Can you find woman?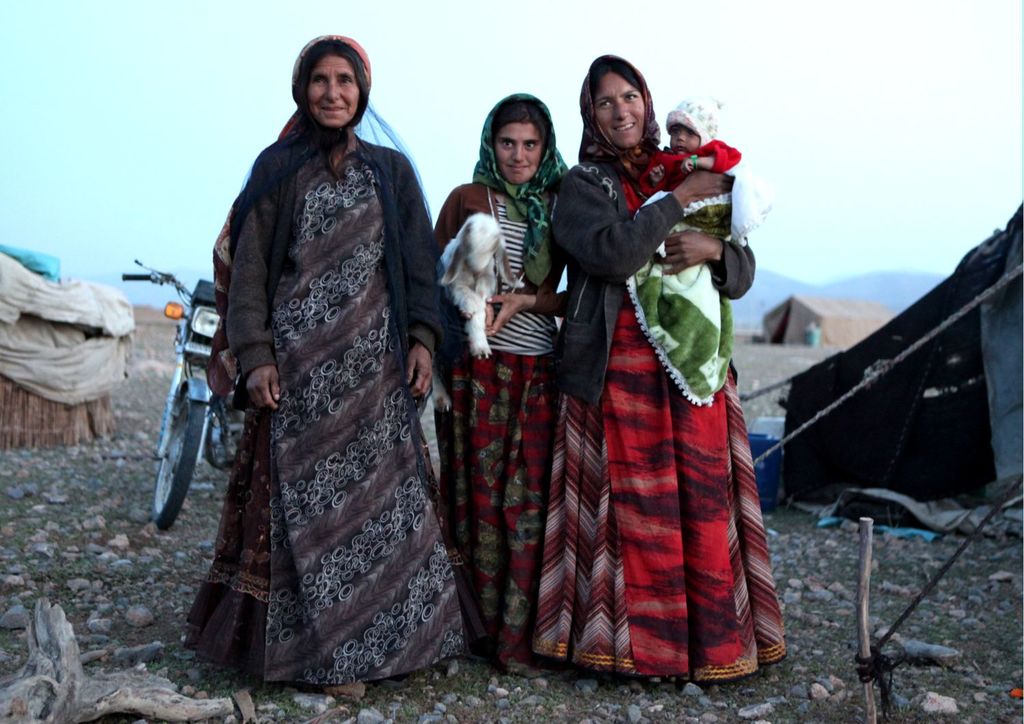
Yes, bounding box: locate(159, 26, 477, 712).
